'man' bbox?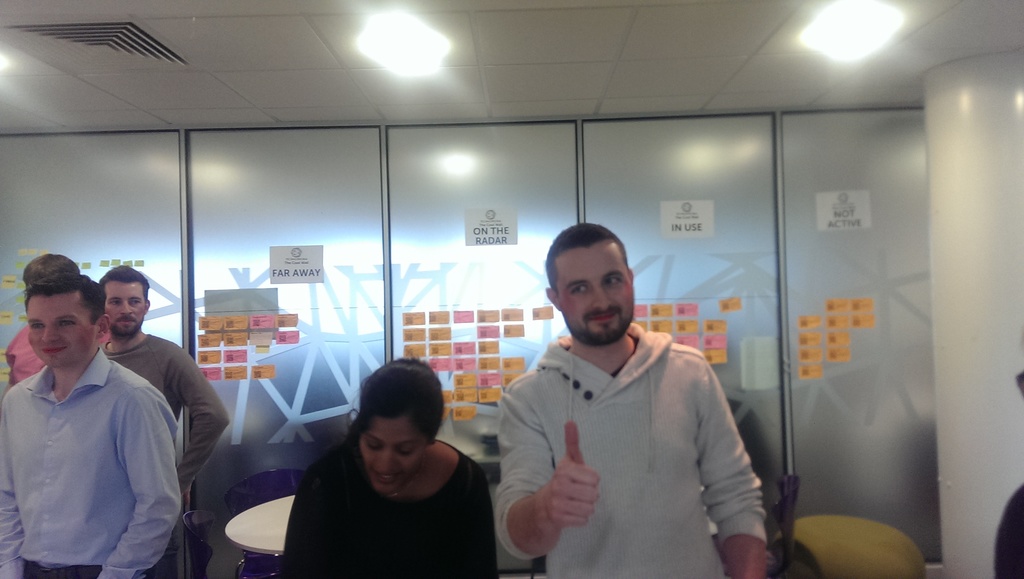
left=497, top=222, right=768, bottom=578
